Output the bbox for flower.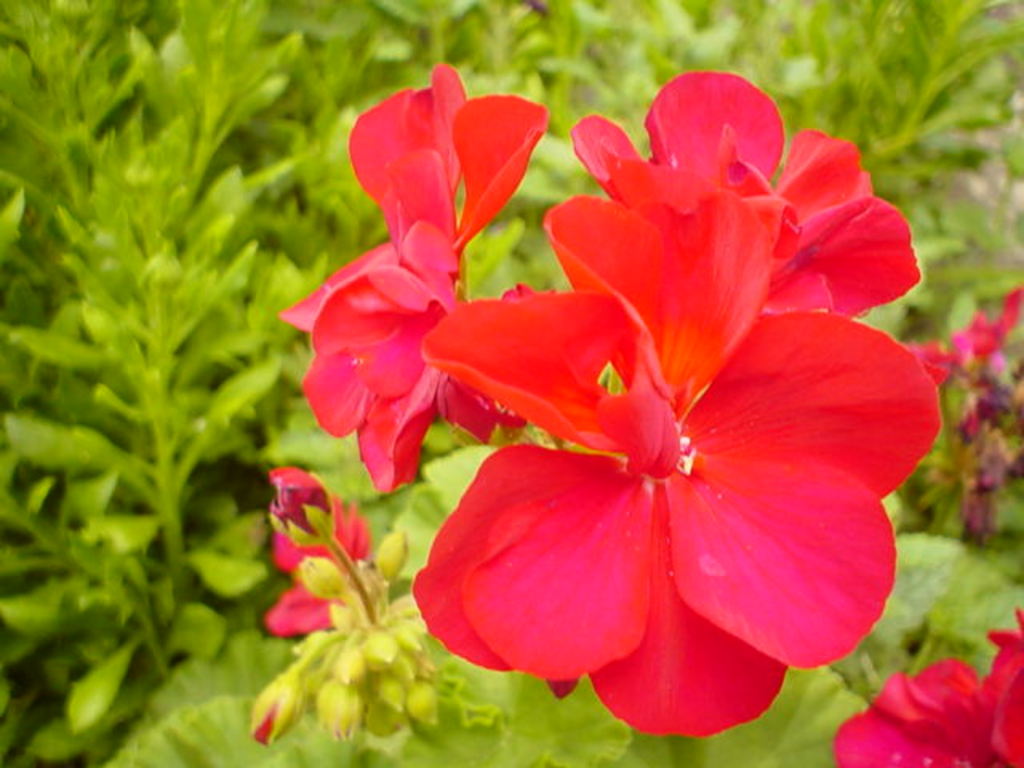
l=272, t=59, r=554, b=339.
